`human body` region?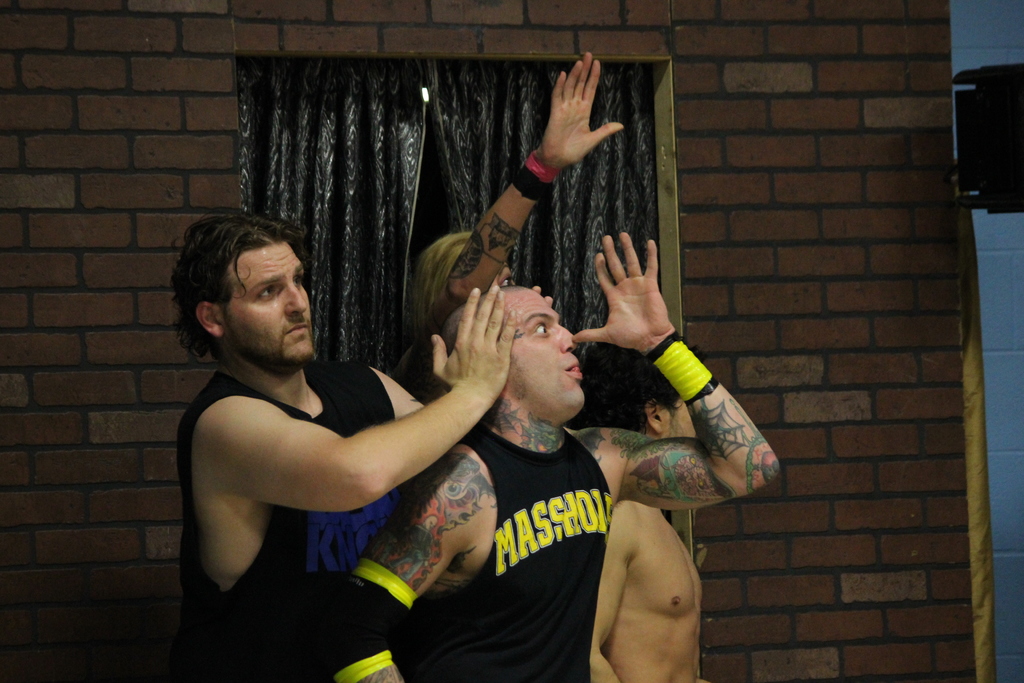
Rect(398, 47, 627, 399)
